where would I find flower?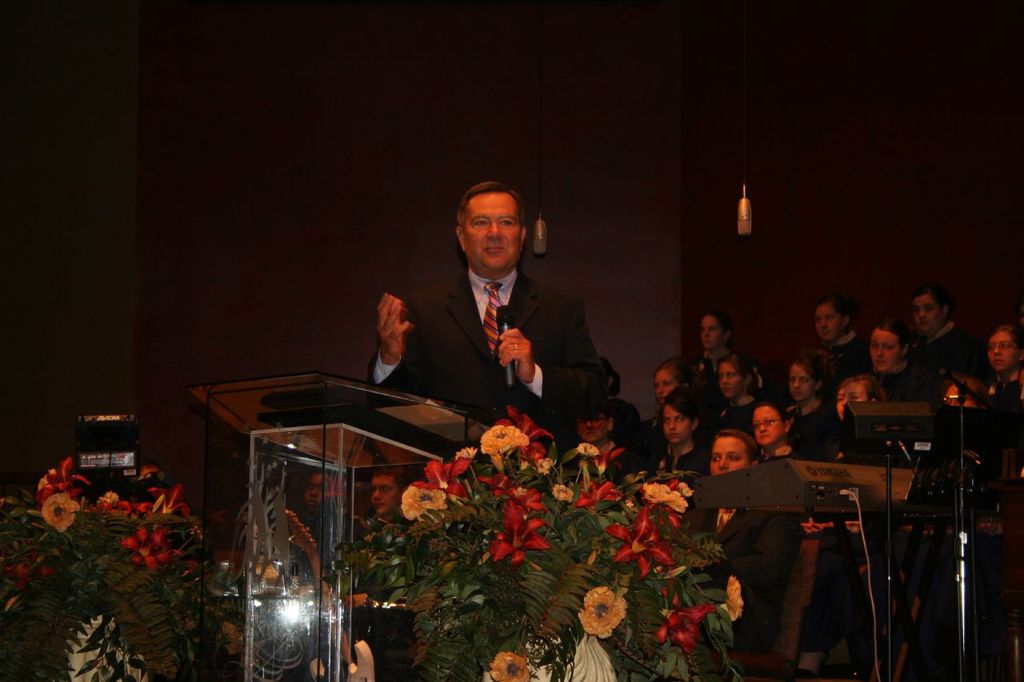
At l=721, t=576, r=743, b=622.
